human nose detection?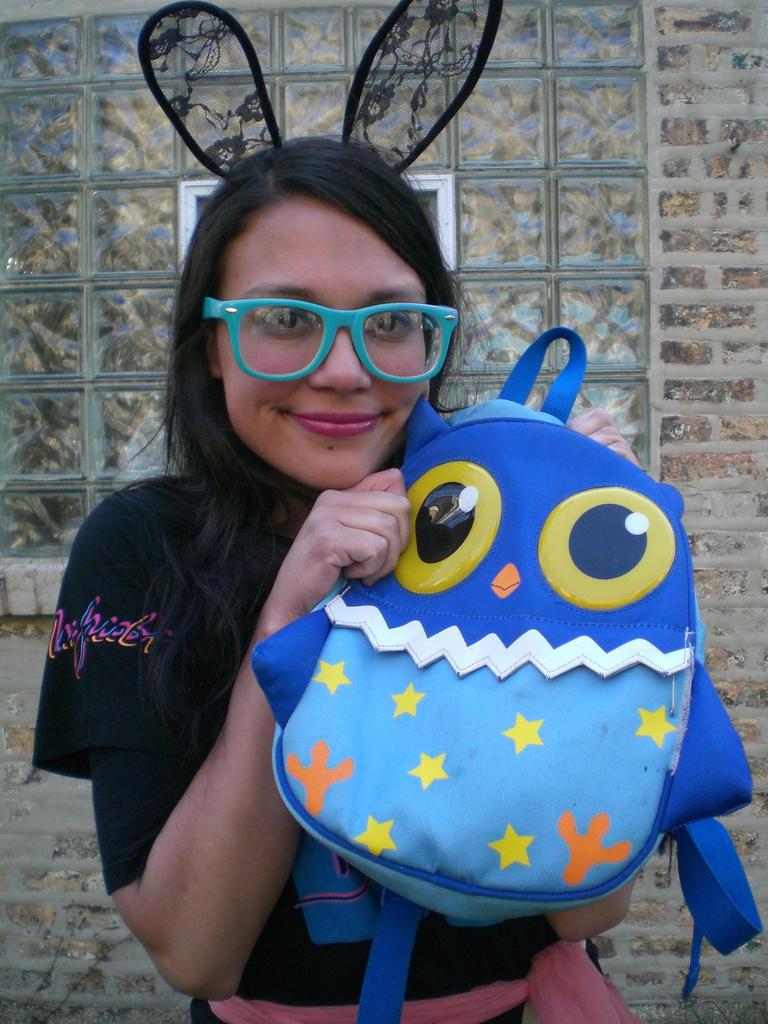
detection(297, 321, 374, 392)
